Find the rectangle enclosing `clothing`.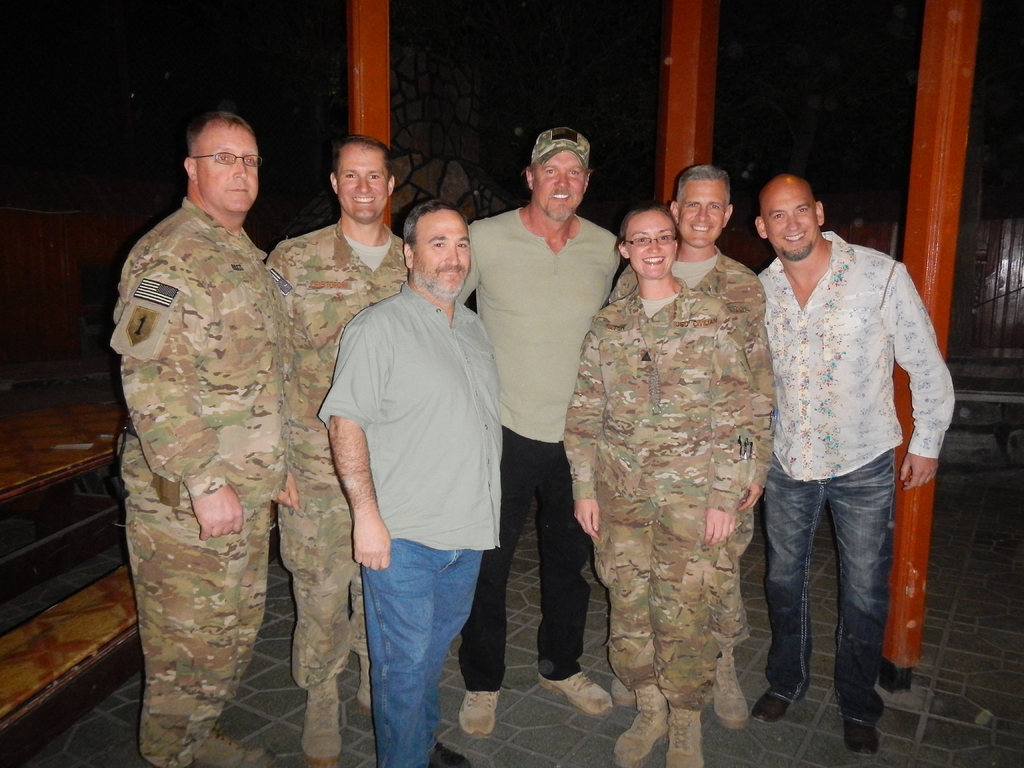
l=113, t=147, r=350, b=740.
